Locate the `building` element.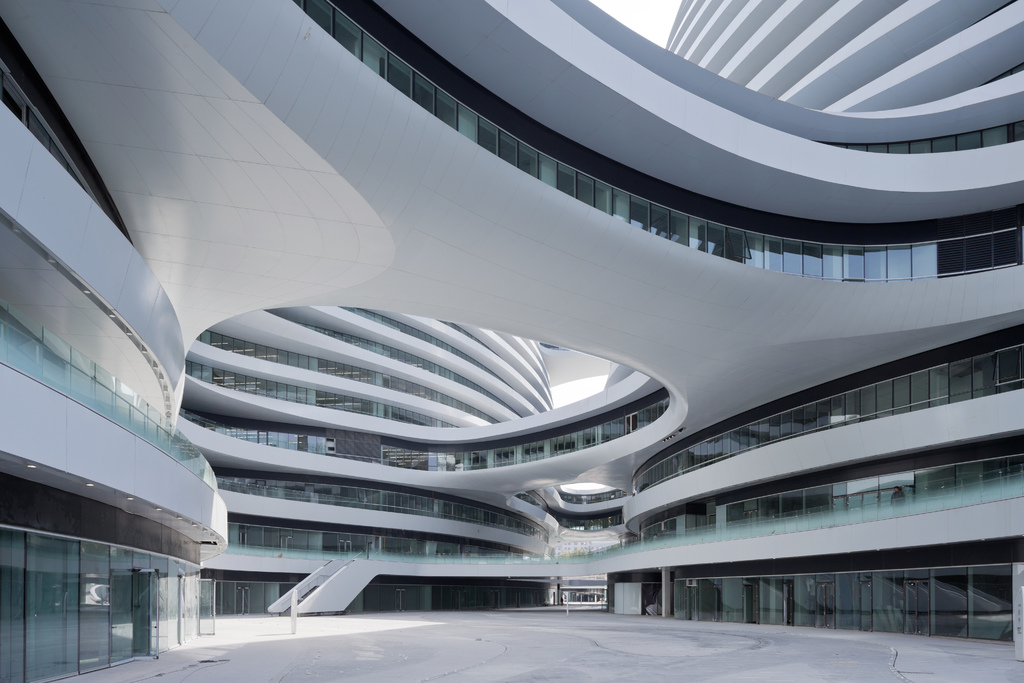
Element bbox: 0:0:1023:682.
